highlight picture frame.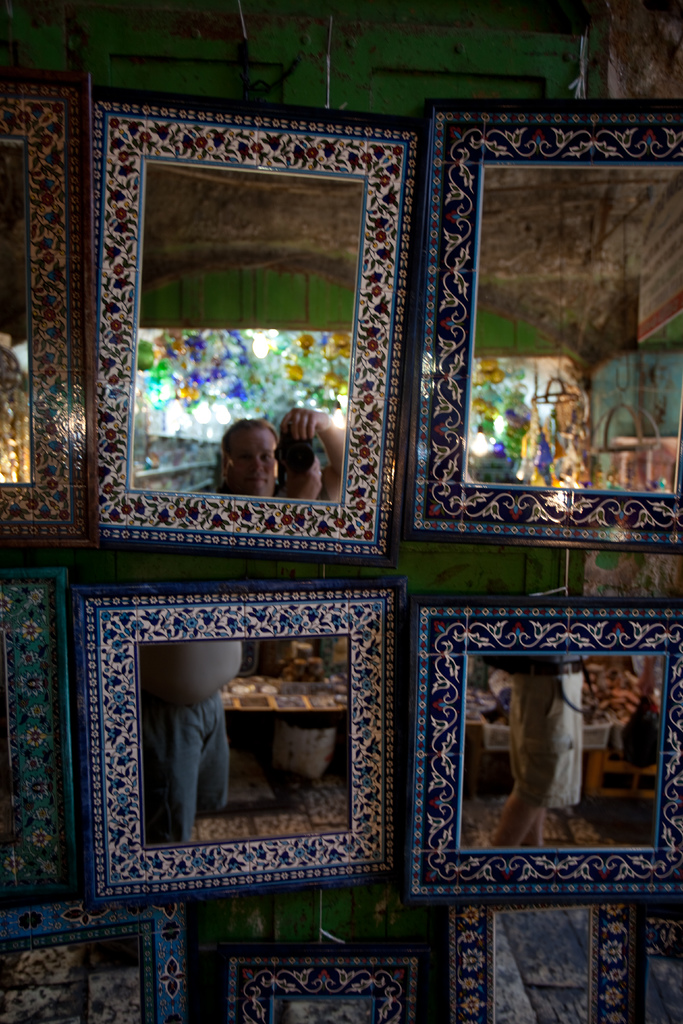
Highlighted region: pyautogui.locateOnScreen(72, 589, 400, 895).
